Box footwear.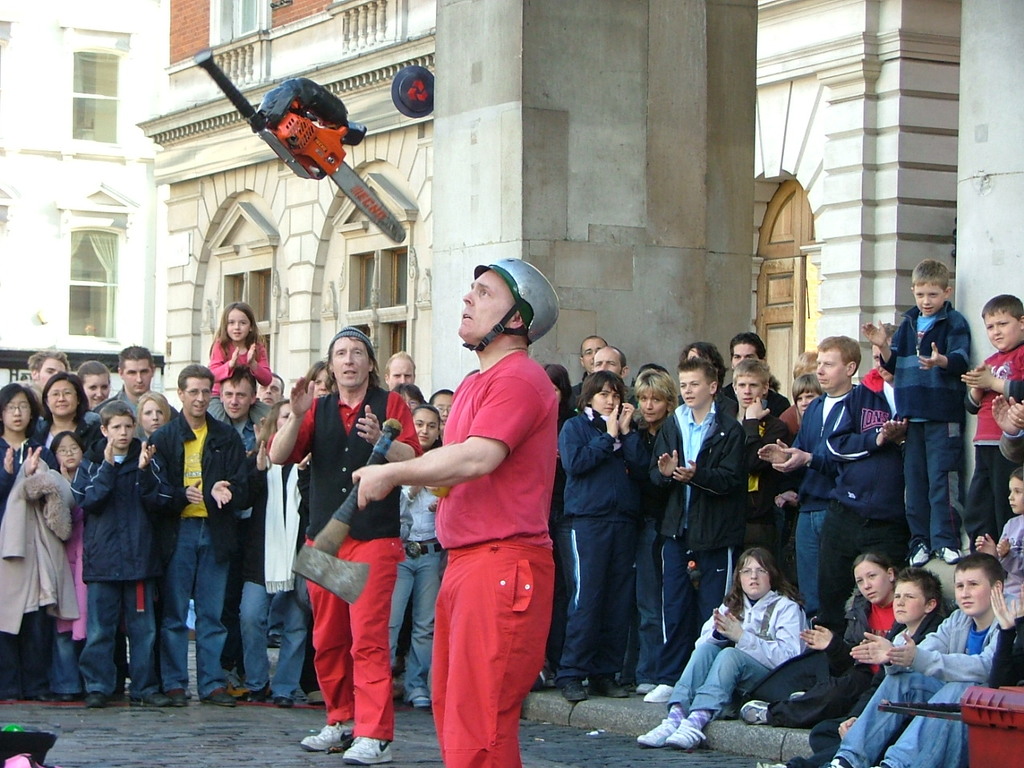
[left=130, top=694, right=158, bottom=710].
